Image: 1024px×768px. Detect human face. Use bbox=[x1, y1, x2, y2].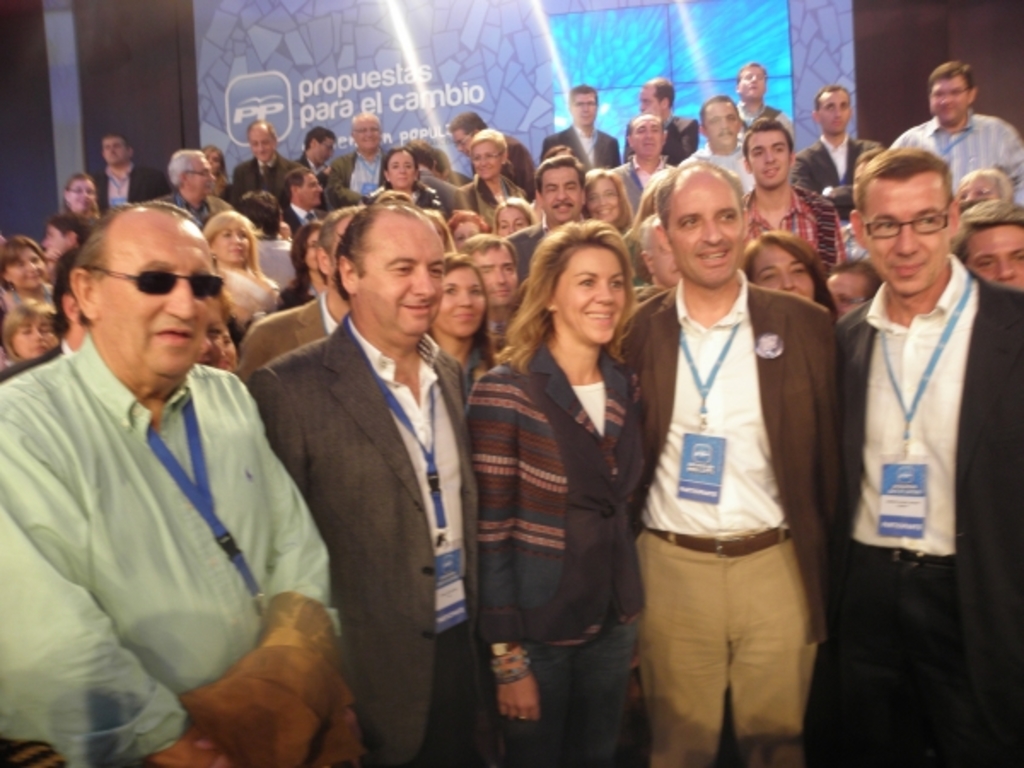
bbox=[384, 152, 415, 189].
